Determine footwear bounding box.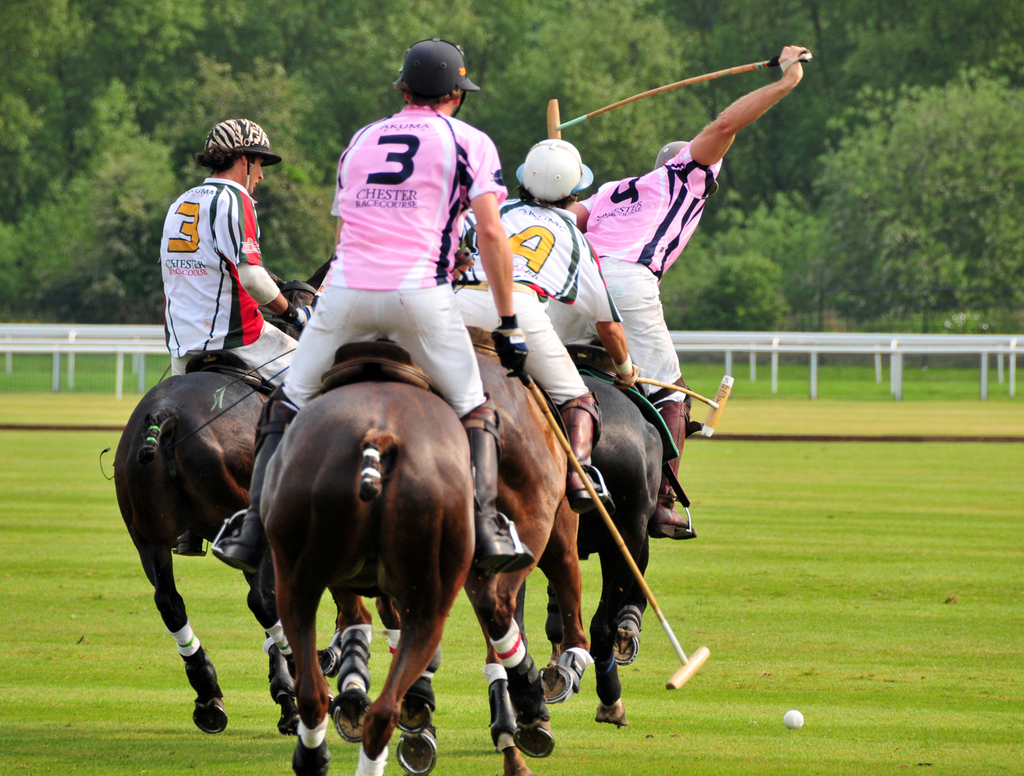
Determined: [476,407,533,576].
